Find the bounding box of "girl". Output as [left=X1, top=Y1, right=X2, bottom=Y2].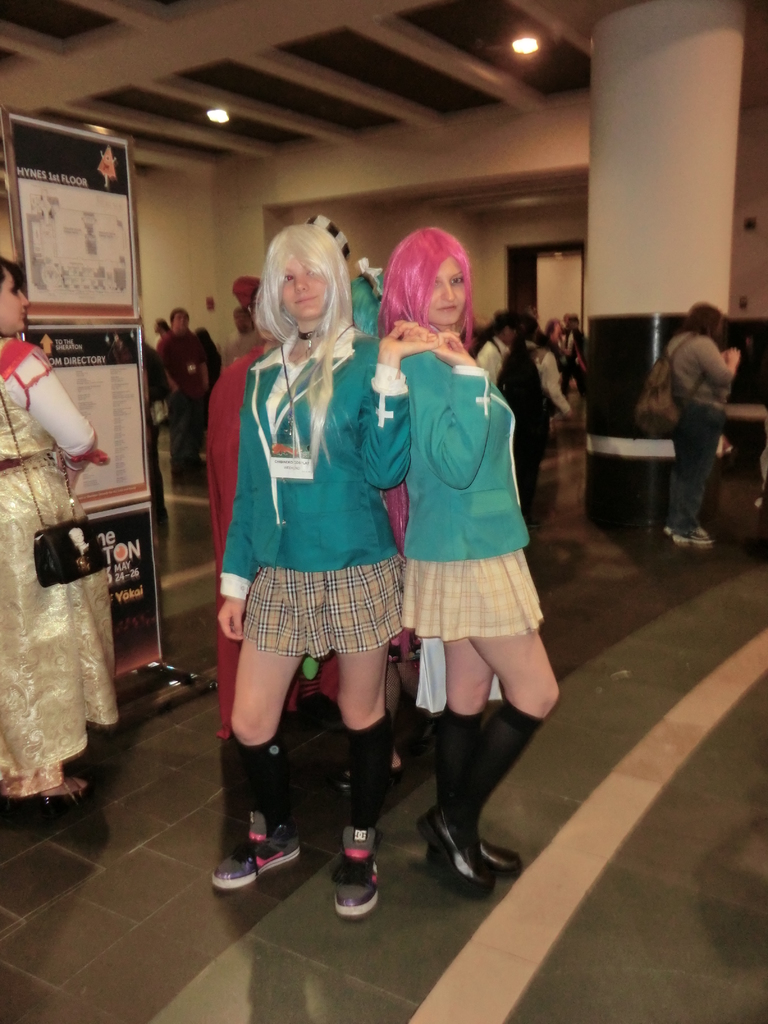
[left=215, top=221, right=435, bottom=908].
